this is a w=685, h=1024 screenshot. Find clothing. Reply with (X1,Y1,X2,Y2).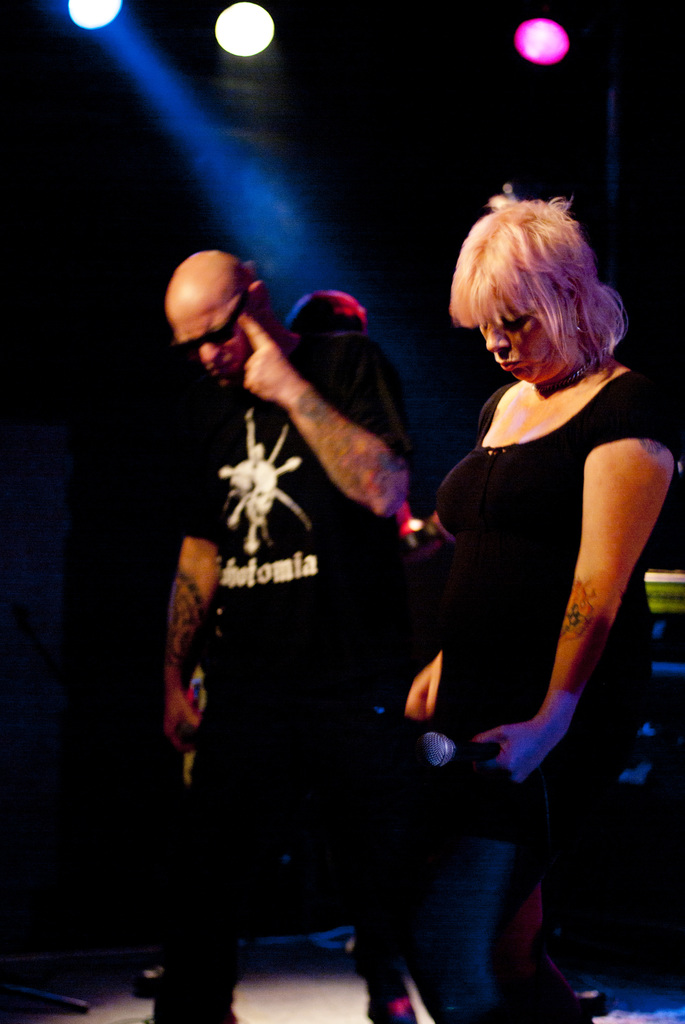
(408,373,684,1023).
